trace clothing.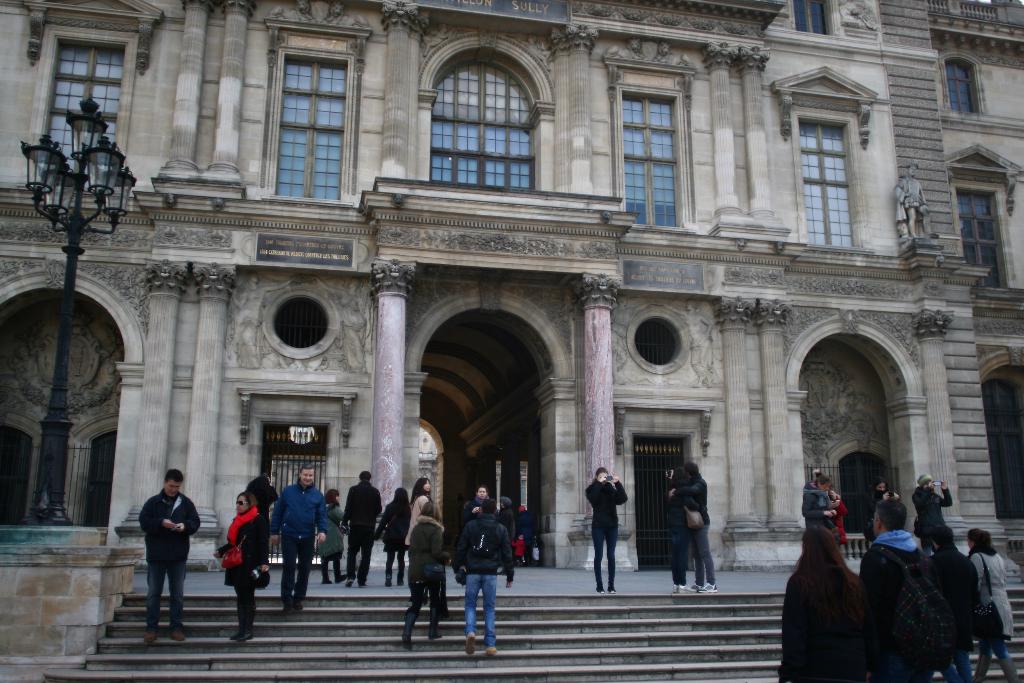
Traced to [518, 507, 538, 564].
